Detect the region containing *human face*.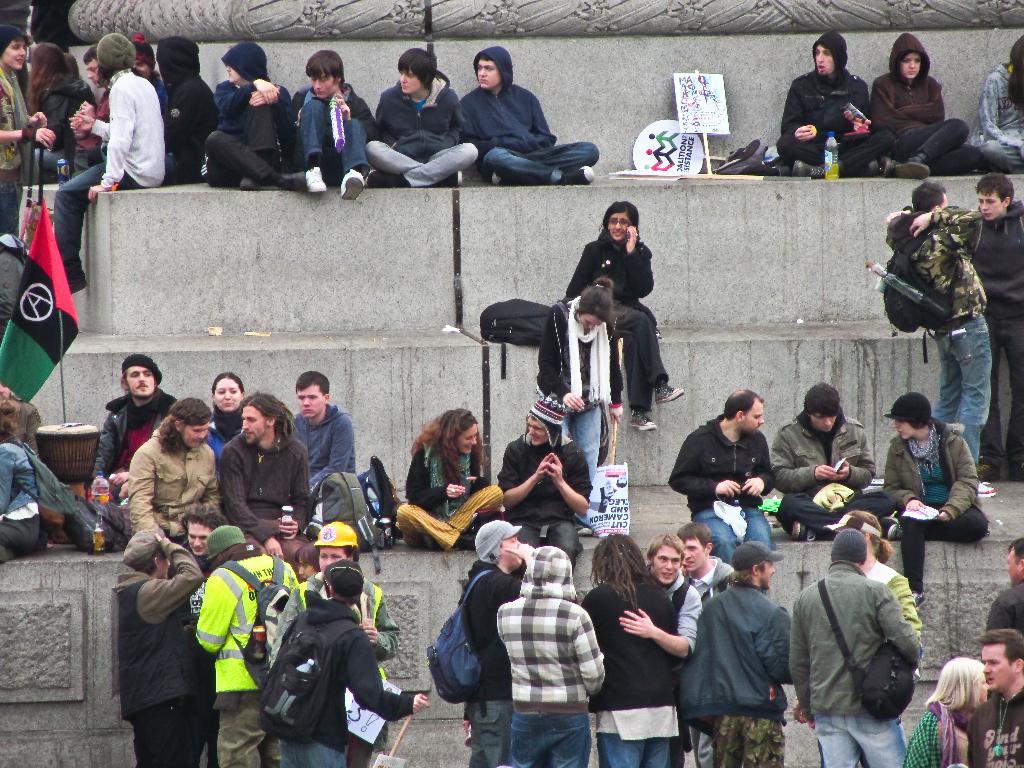
501/534/521/565.
